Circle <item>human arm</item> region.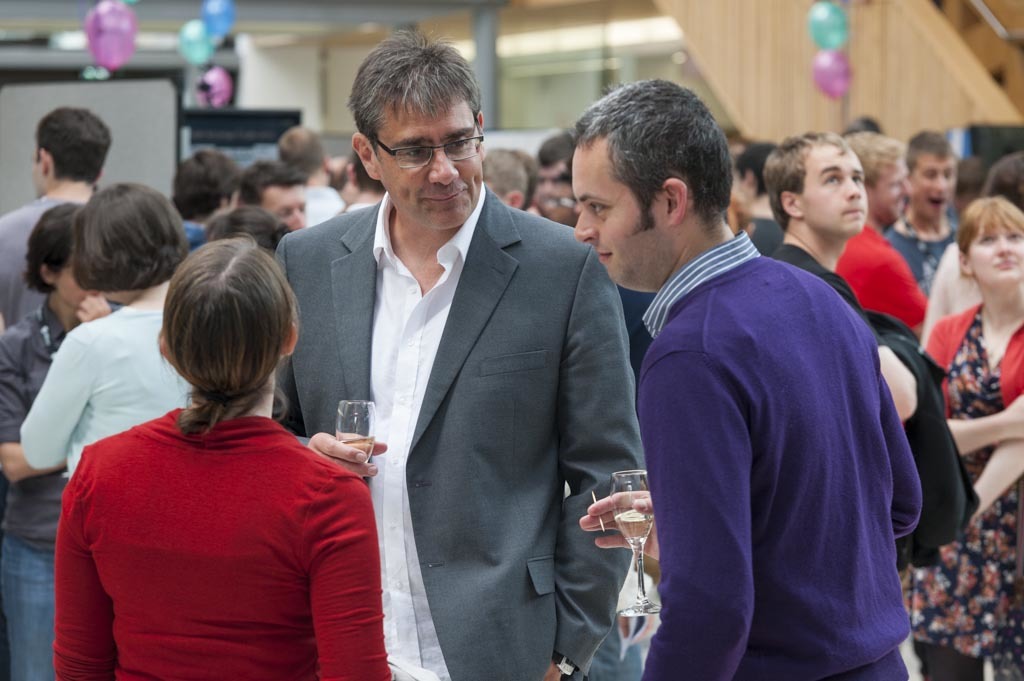
Region: pyautogui.locateOnScreen(307, 481, 392, 680).
